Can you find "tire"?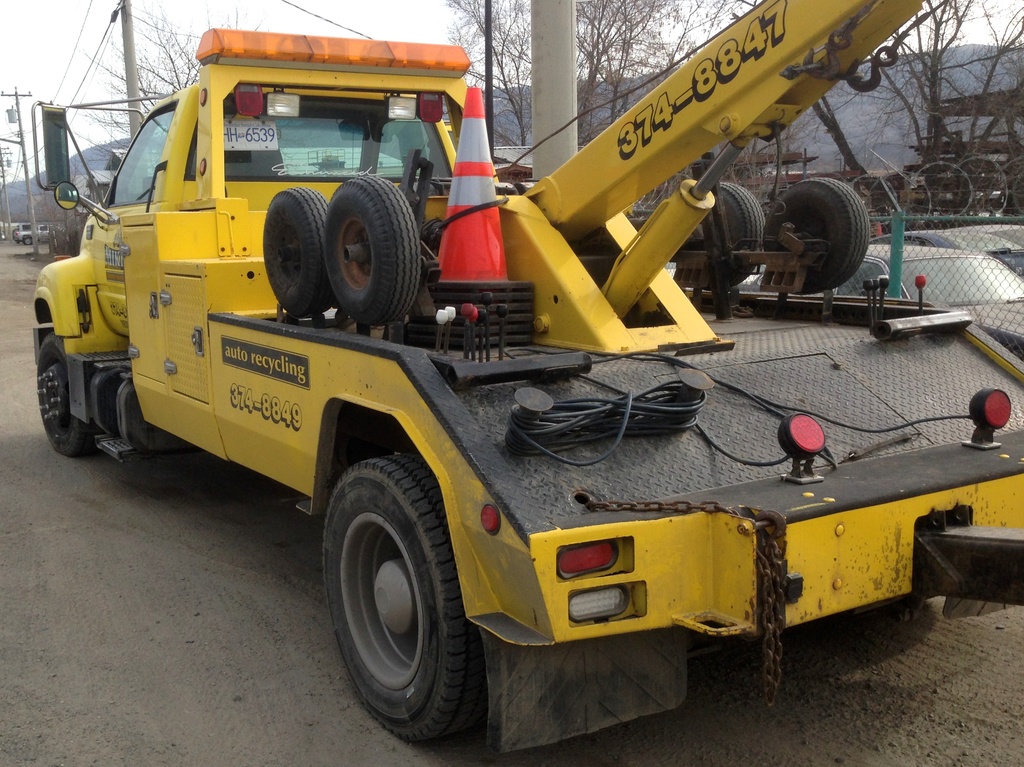
Yes, bounding box: 328,178,422,321.
